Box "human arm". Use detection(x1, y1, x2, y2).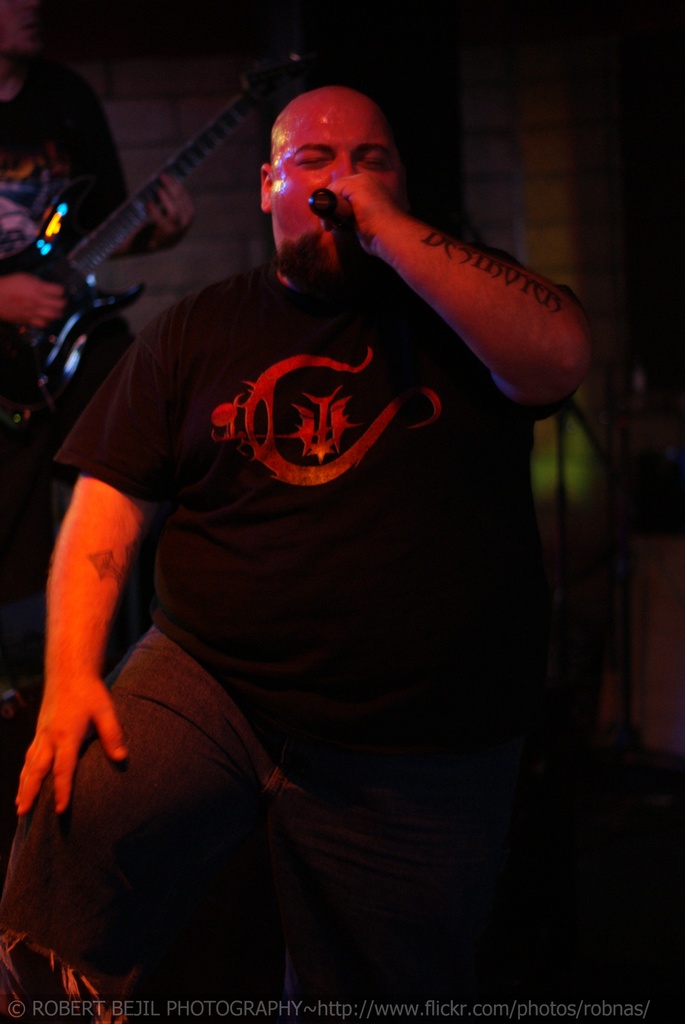
detection(326, 162, 599, 417).
